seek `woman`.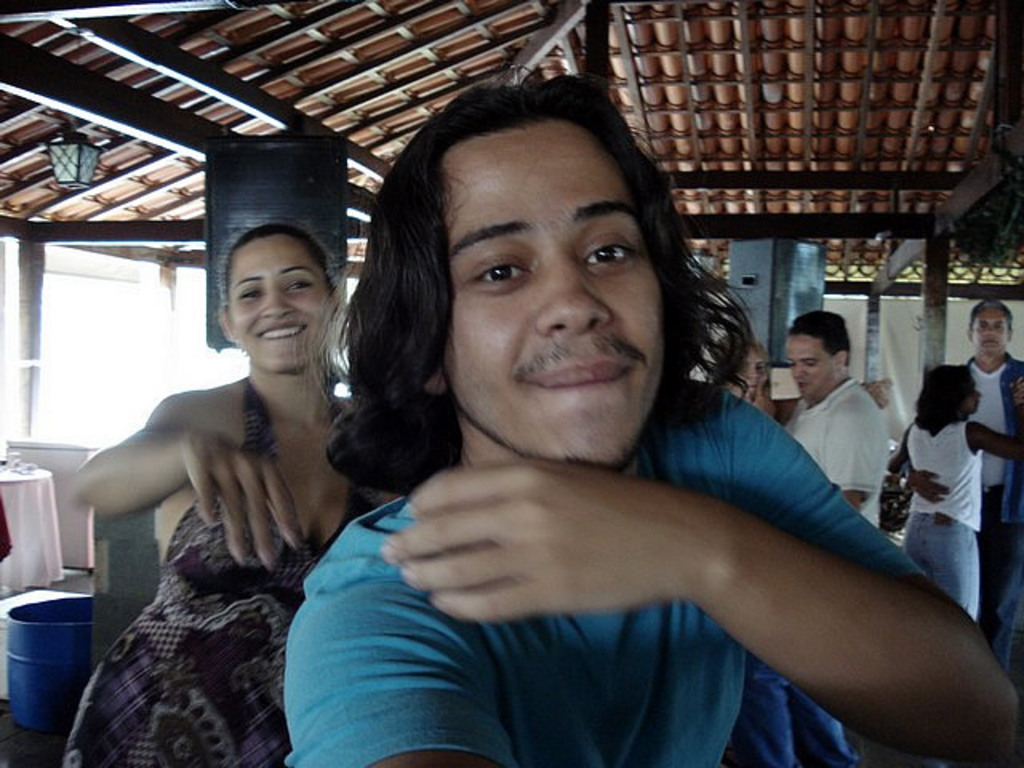
box(701, 328, 886, 427).
